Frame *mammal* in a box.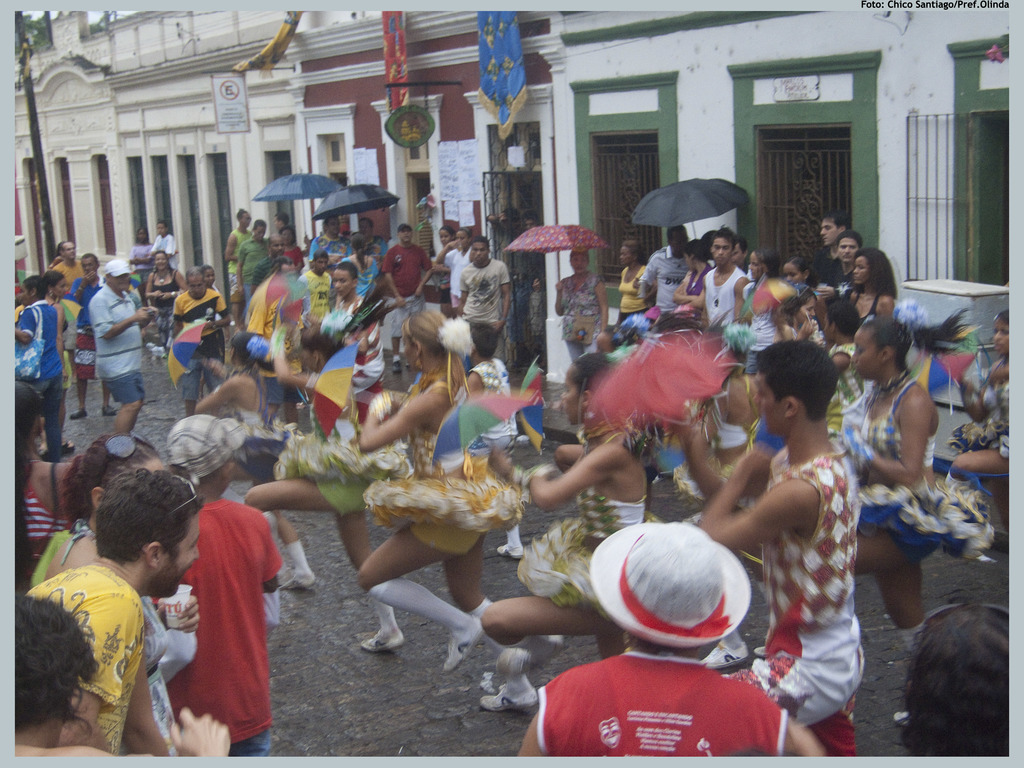
[149, 250, 187, 339].
